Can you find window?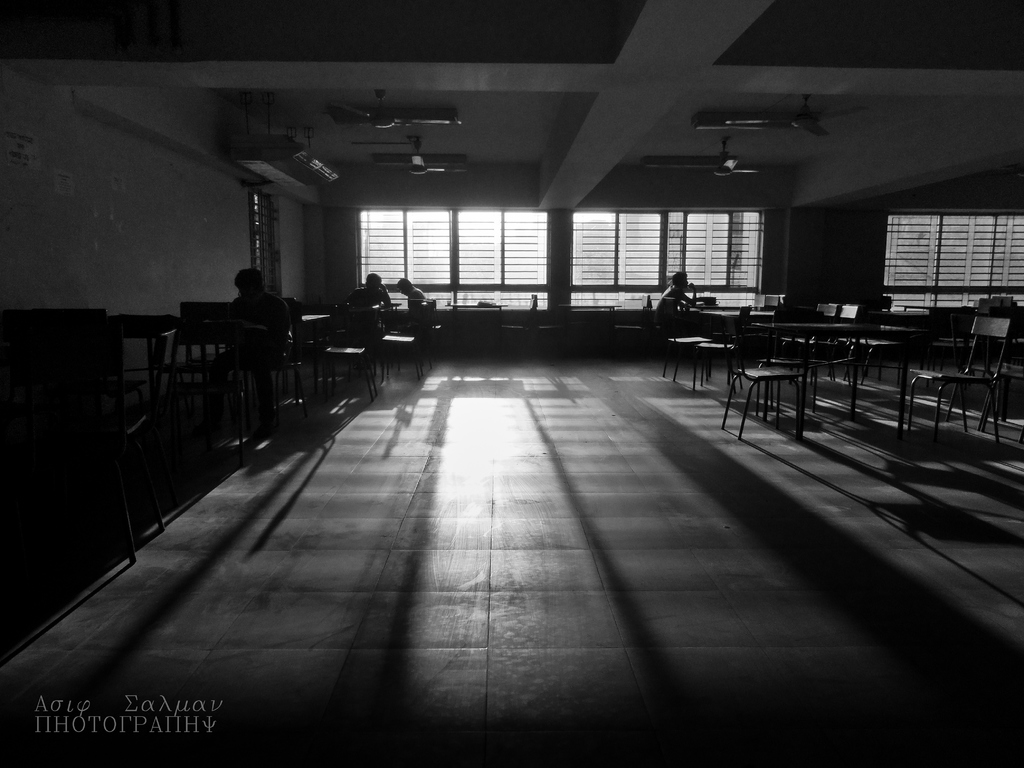
Yes, bounding box: select_region(355, 207, 550, 314).
